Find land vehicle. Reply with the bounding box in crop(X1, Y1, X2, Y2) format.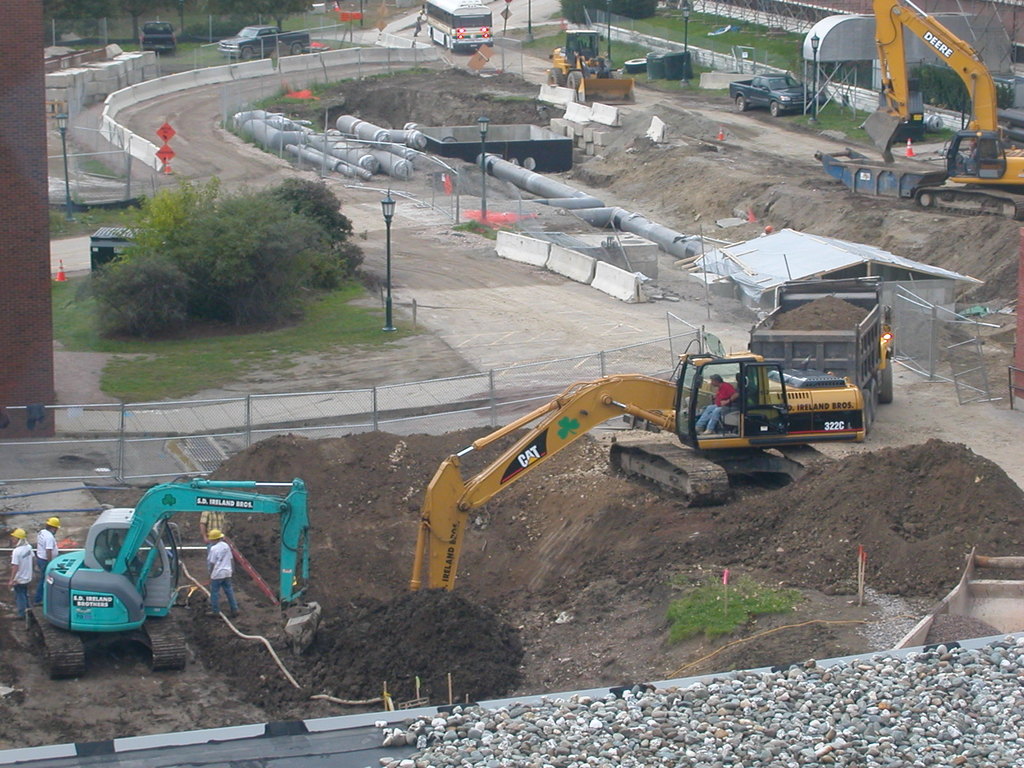
crop(408, 329, 865, 595).
